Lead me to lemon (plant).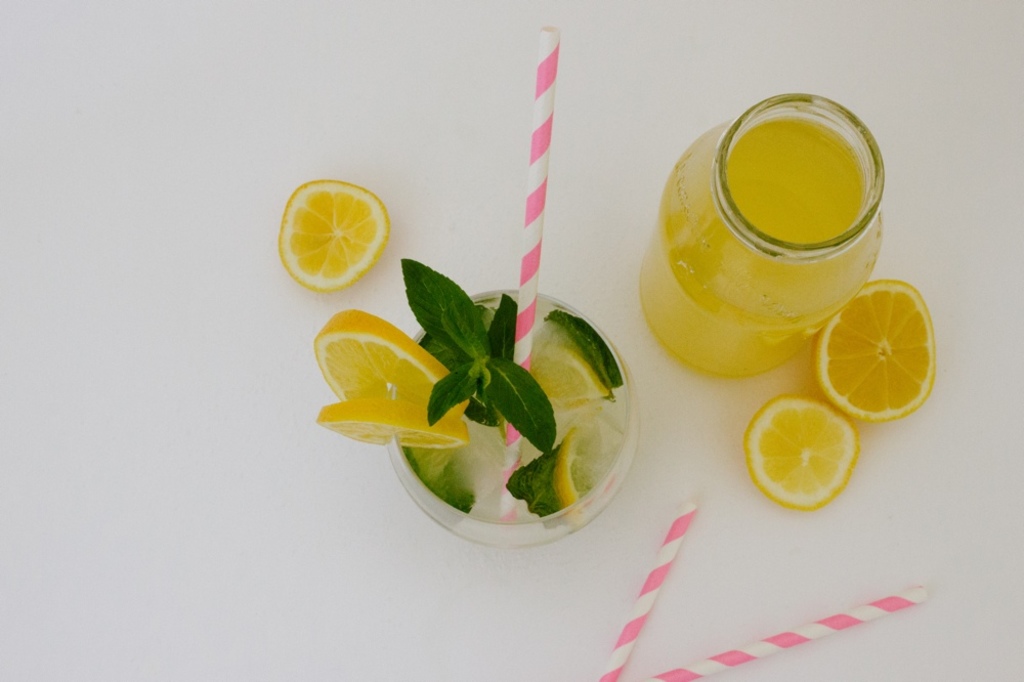
Lead to 539 349 611 404.
